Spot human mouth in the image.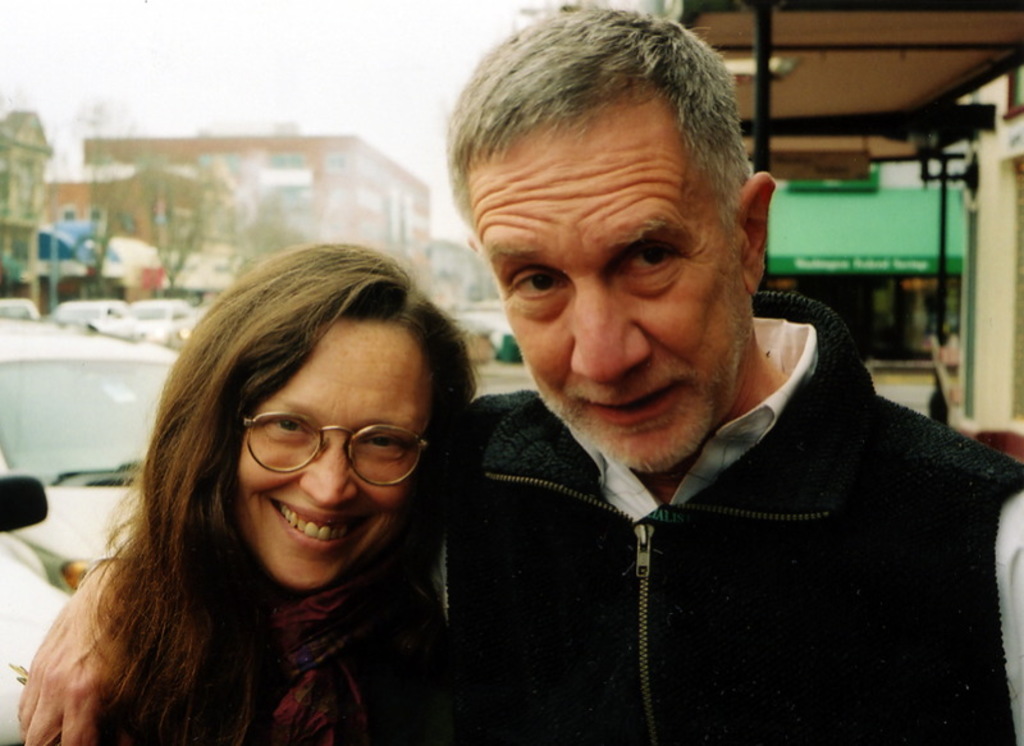
human mouth found at box=[266, 493, 378, 554].
